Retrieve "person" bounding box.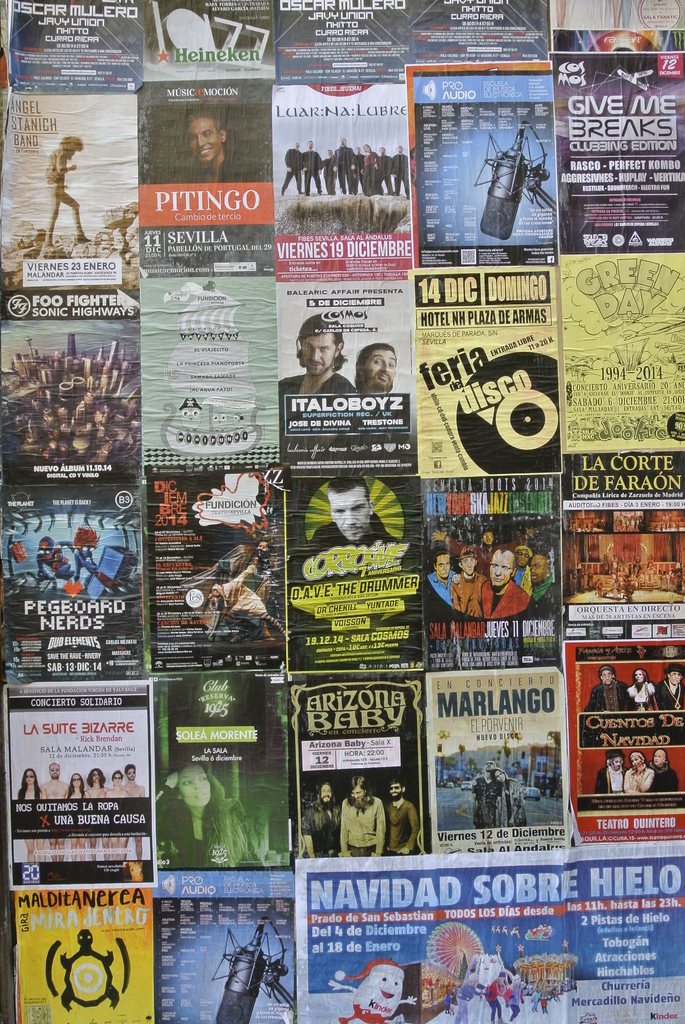
Bounding box: left=339, top=773, right=390, bottom=859.
